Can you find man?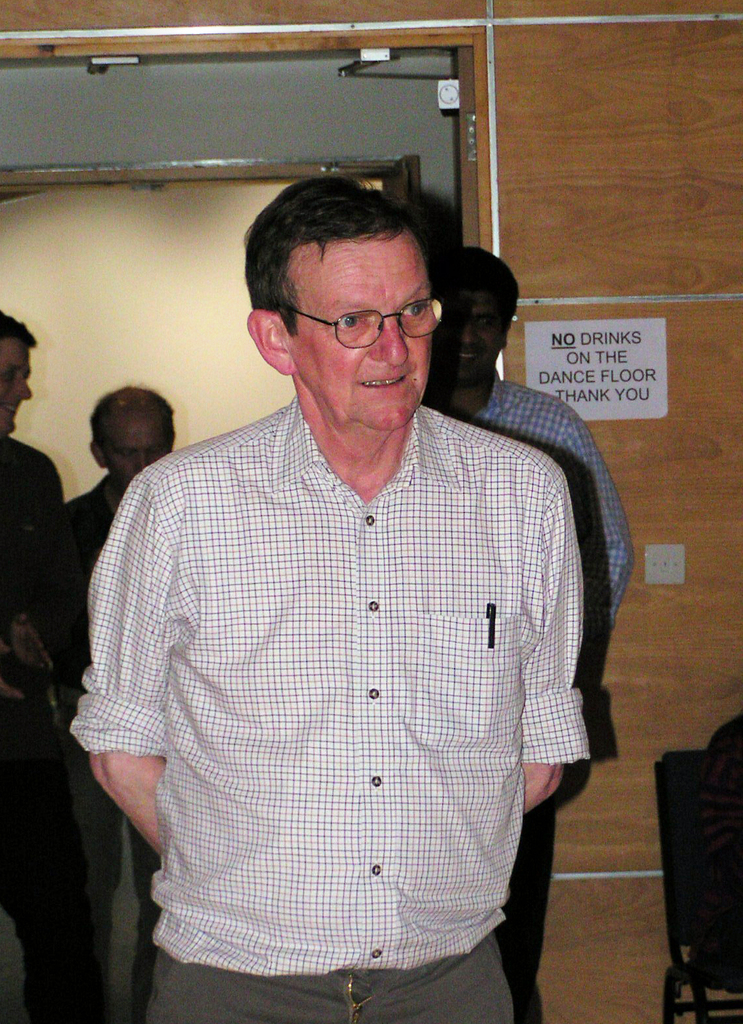
Yes, bounding box: bbox=(0, 309, 70, 1019).
